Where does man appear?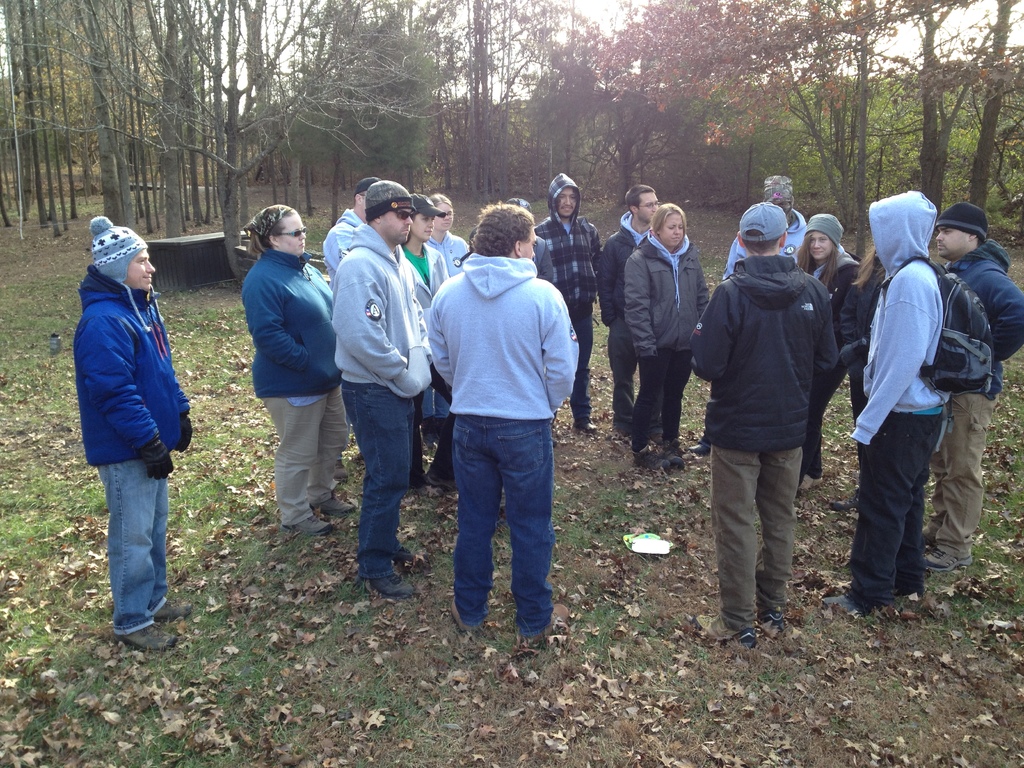
Appears at x1=687 y1=200 x2=840 y2=651.
